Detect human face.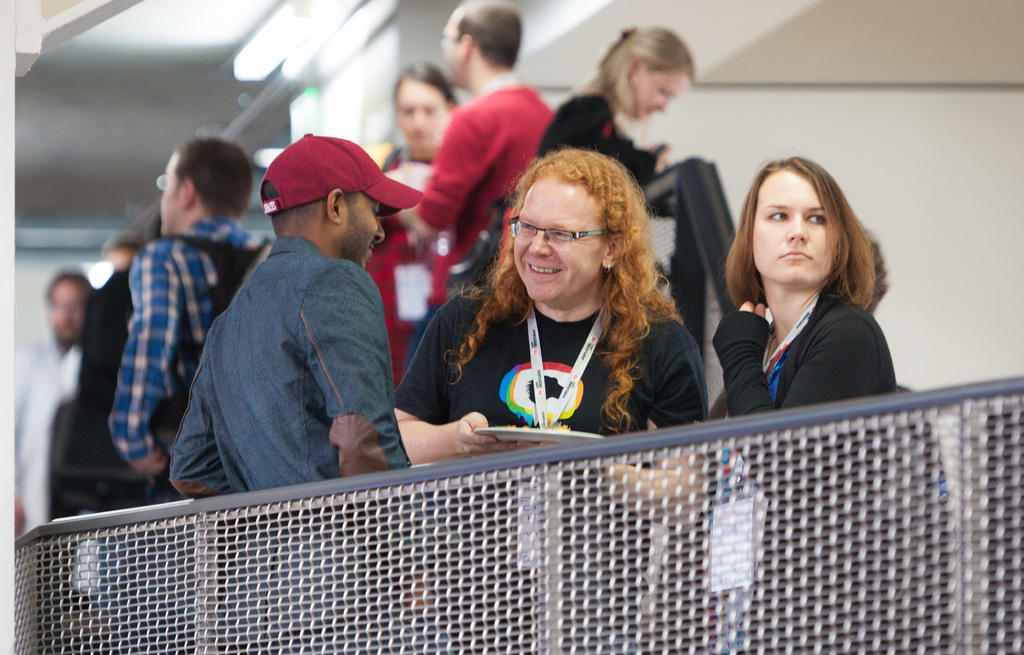
Detected at detection(757, 164, 833, 282).
